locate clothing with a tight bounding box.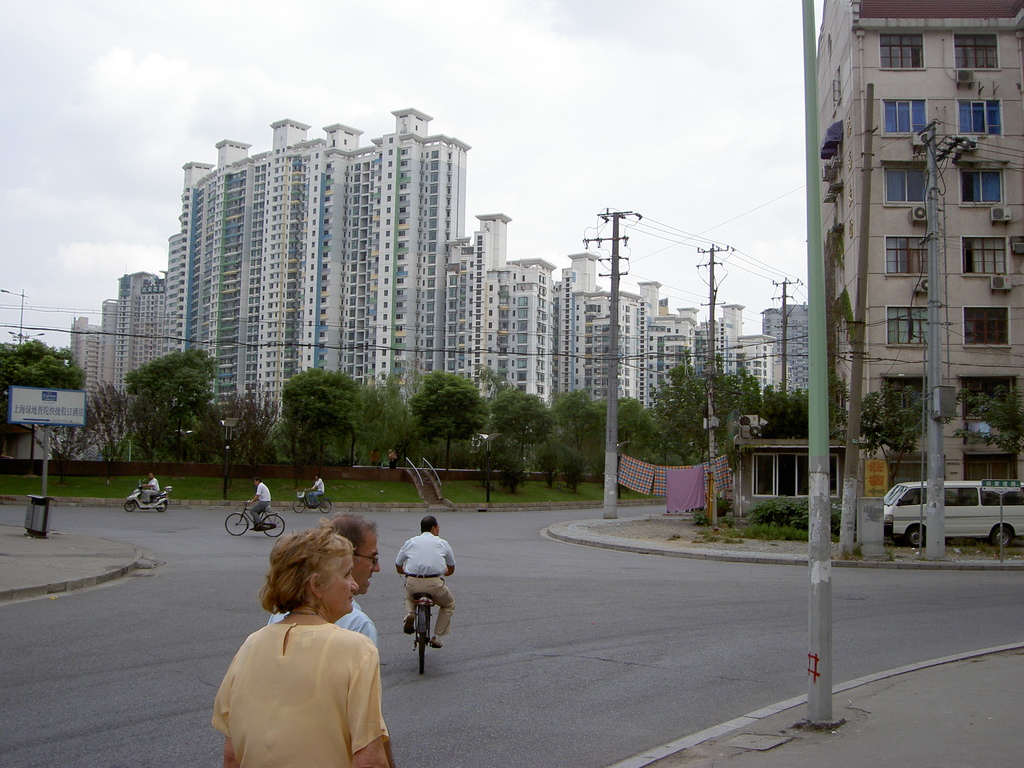
(x1=205, y1=603, x2=394, y2=756).
